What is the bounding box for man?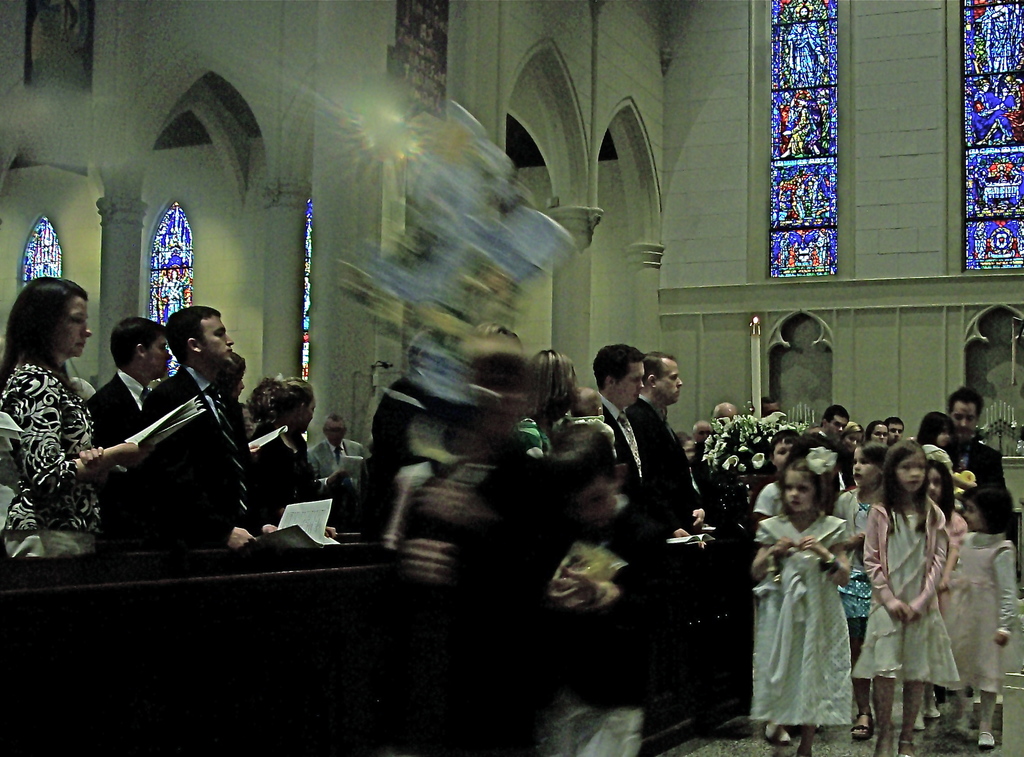
[143, 305, 278, 548].
